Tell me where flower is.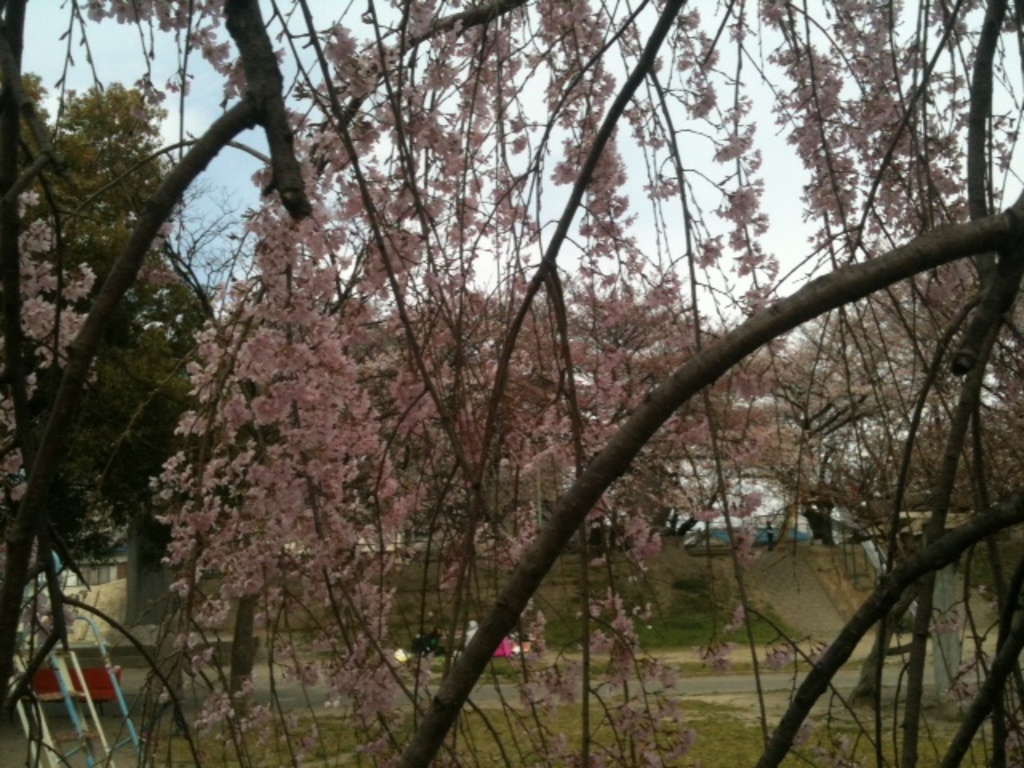
flower is at {"x1": 66, "y1": 266, "x2": 96, "y2": 304}.
